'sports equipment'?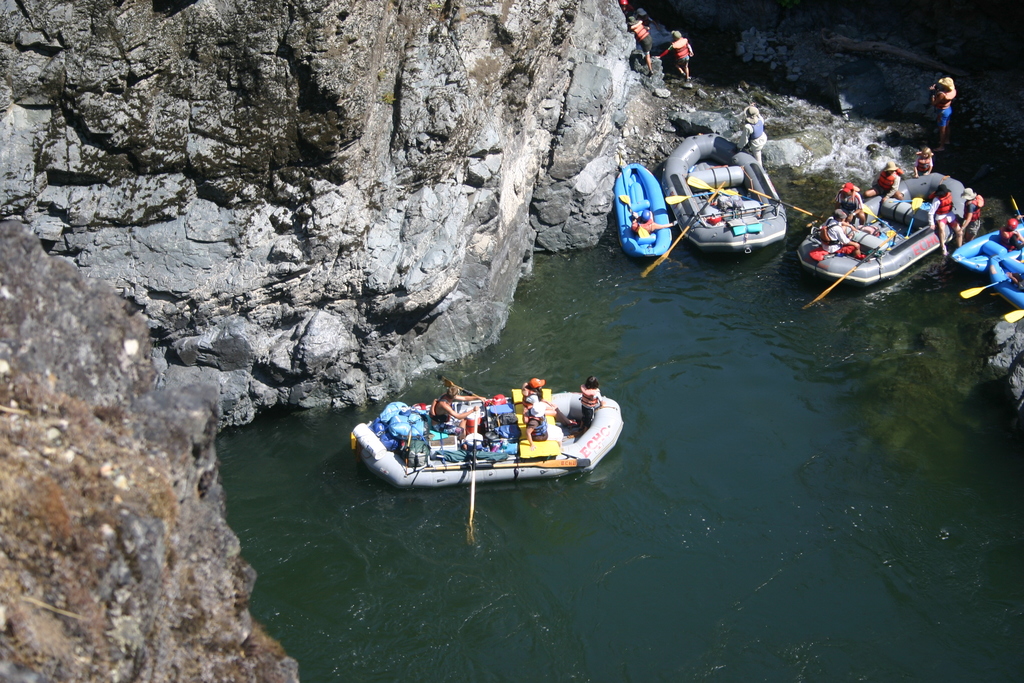
bbox(655, 177, 728, 264)
